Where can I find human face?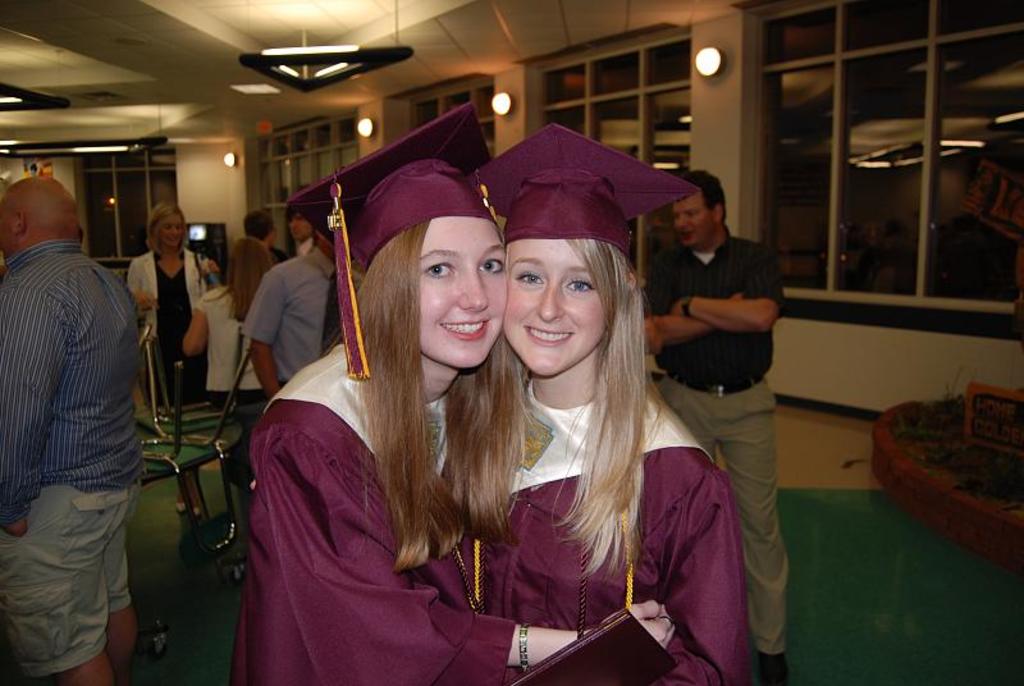
You can find it at locate(419, 216, 512, 365).
